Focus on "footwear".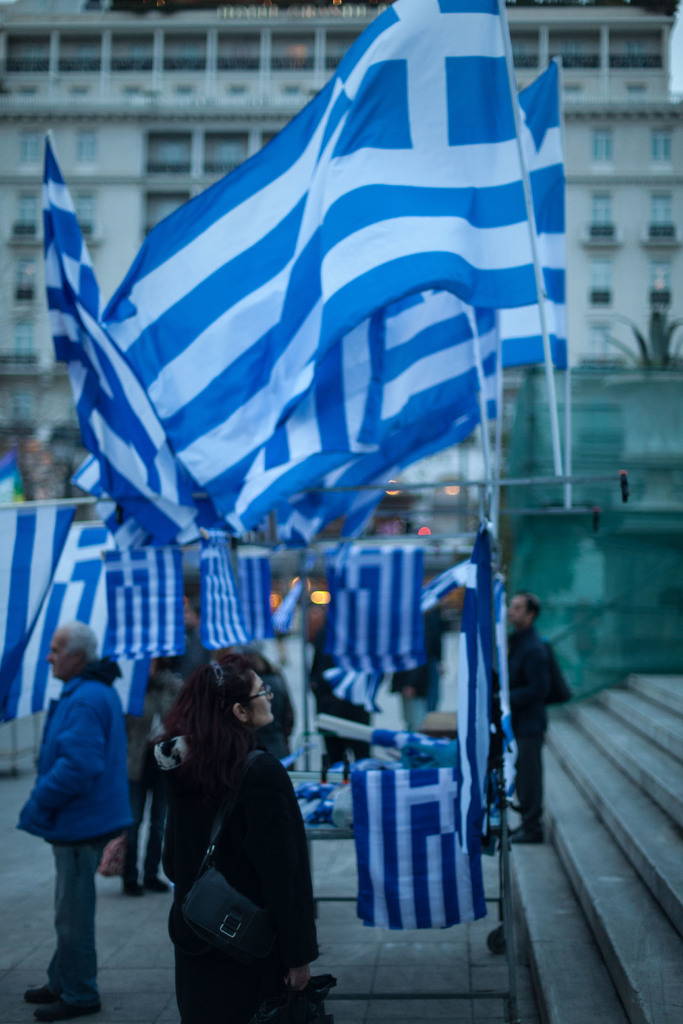
Focused at locate(506, 817, 525, 835).
